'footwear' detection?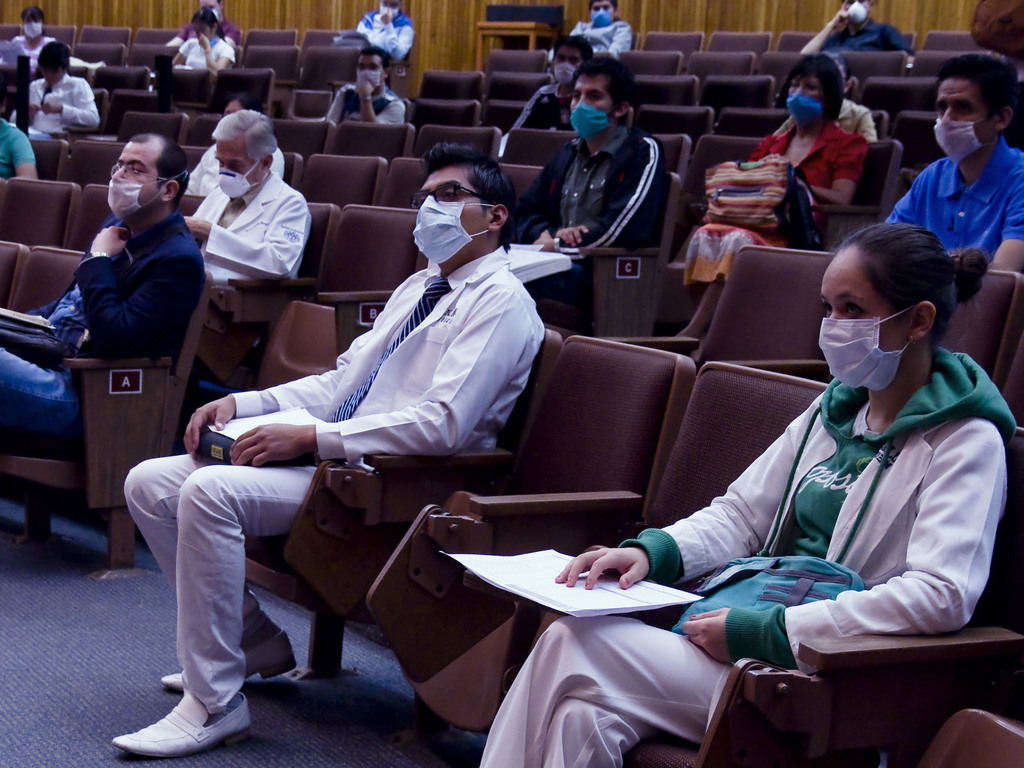
box(157, 627, 300, 681)
